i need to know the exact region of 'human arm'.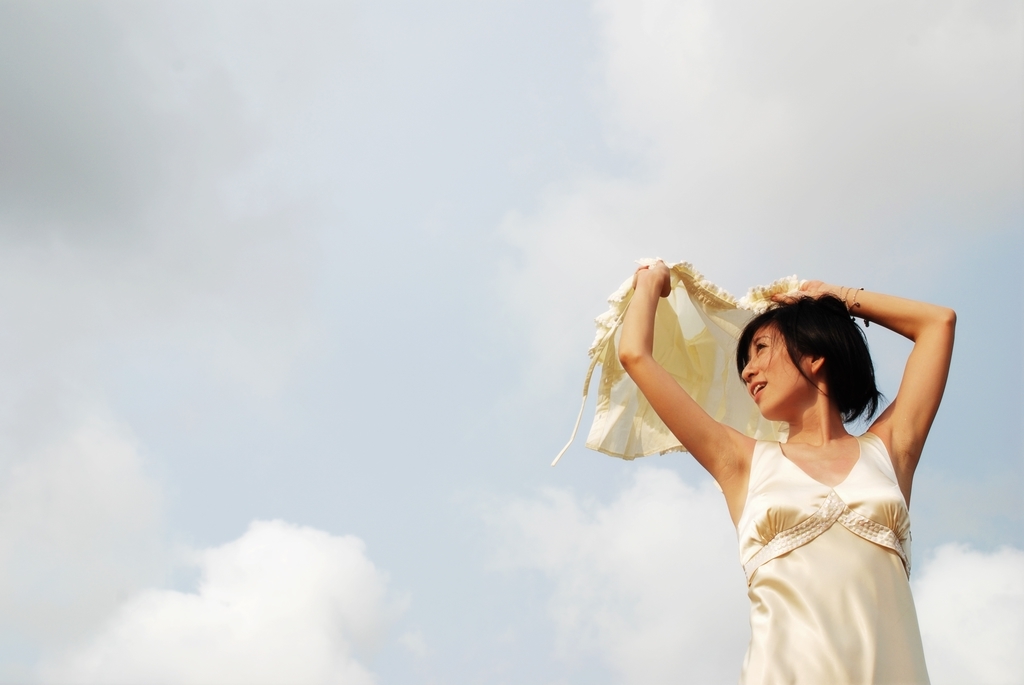
Region: rect(622, 279, 762, 515).
